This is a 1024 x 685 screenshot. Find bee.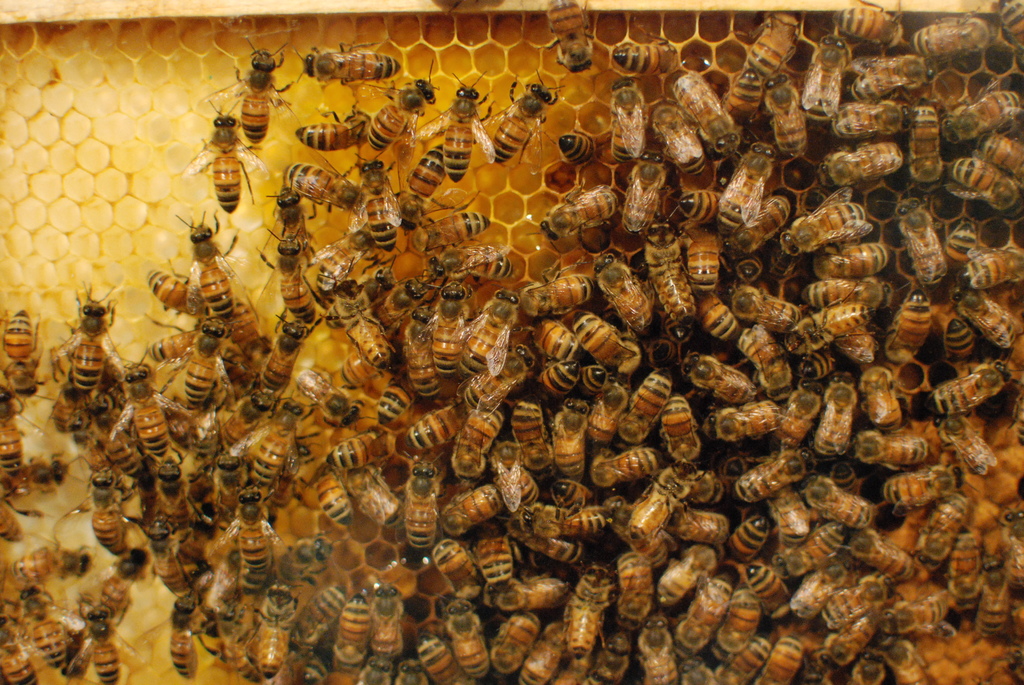
Bounding box: left=818, top=326, right=873, bottom=369.
